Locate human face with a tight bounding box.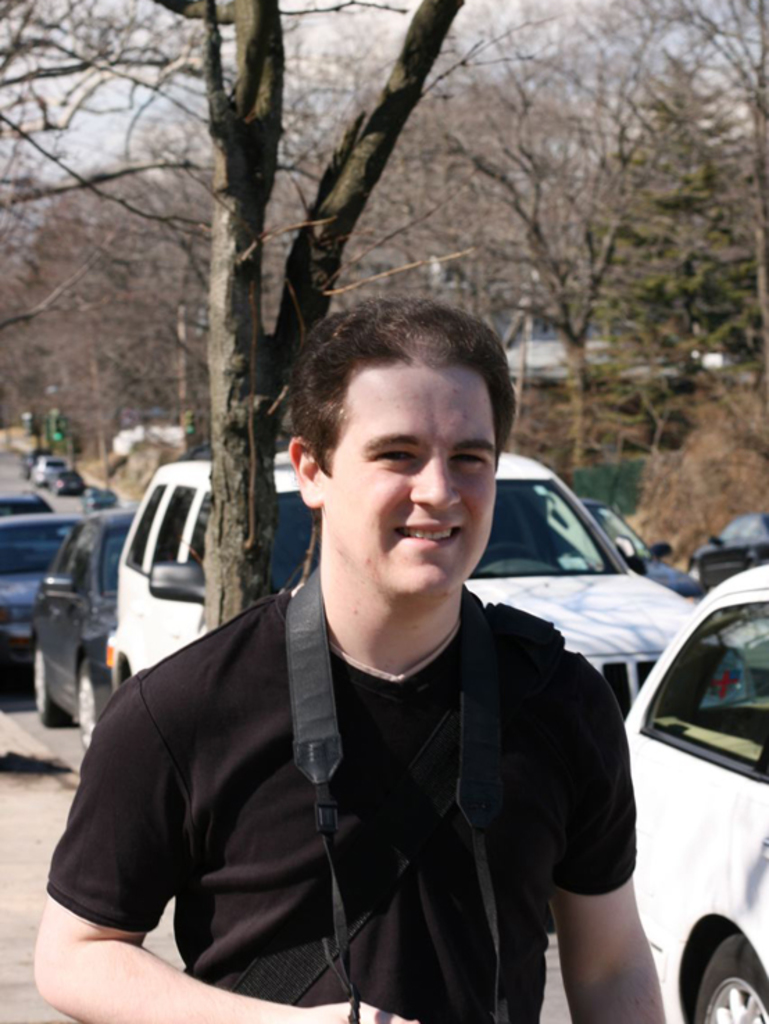
detection(322, 369, 498, 605).
